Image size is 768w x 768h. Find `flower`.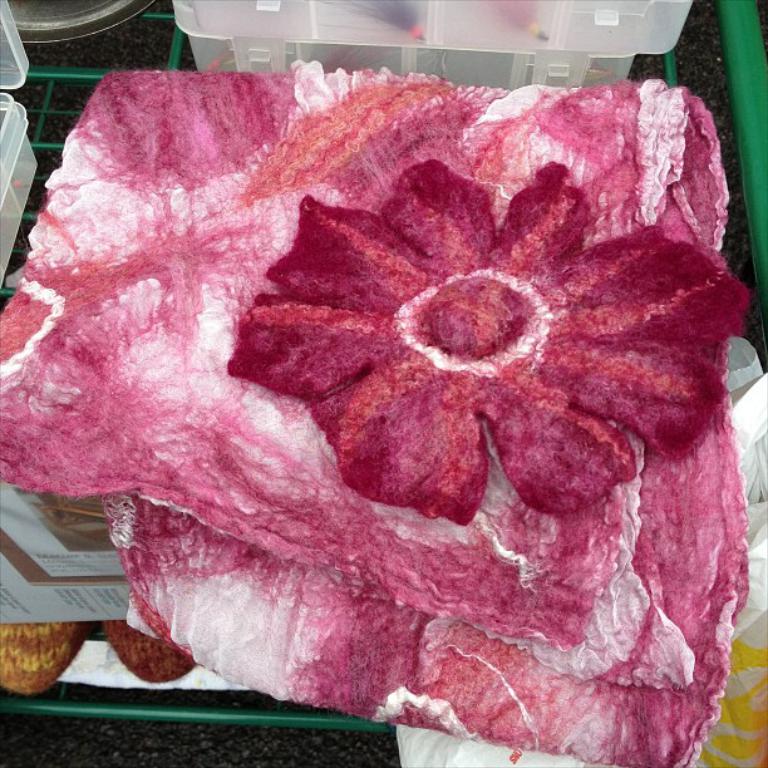
[123, 149, 749, 701].
